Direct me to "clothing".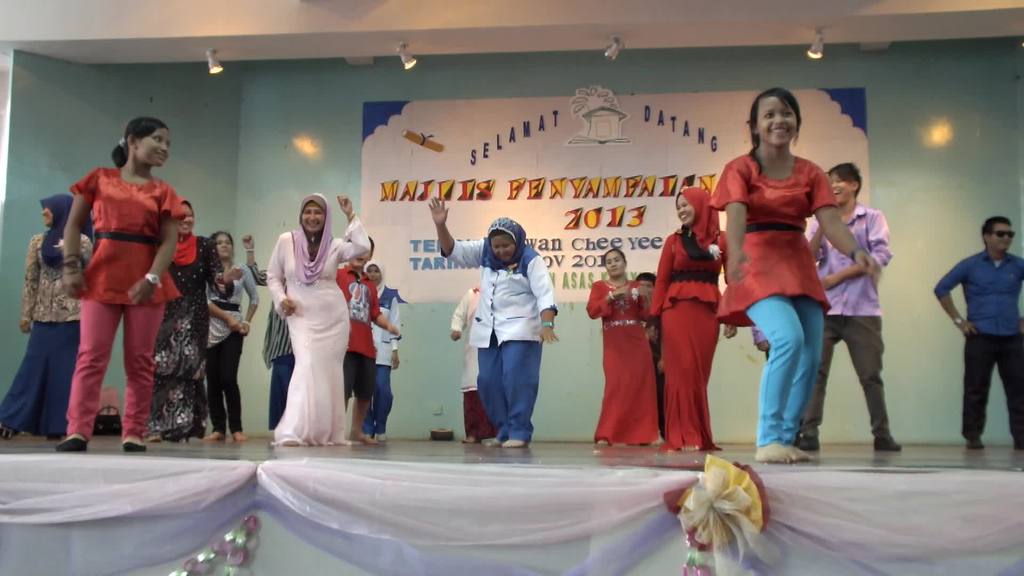
Direction: 339 263 396 418.
